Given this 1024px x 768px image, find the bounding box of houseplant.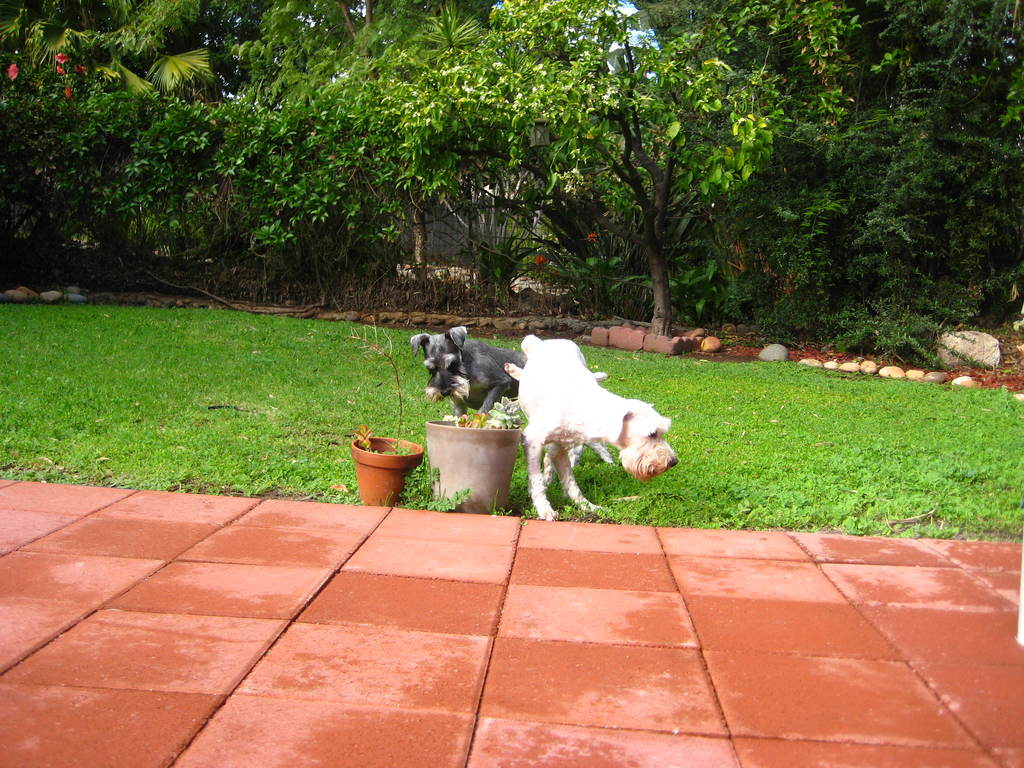
locate(337, 417, 426, 493).
